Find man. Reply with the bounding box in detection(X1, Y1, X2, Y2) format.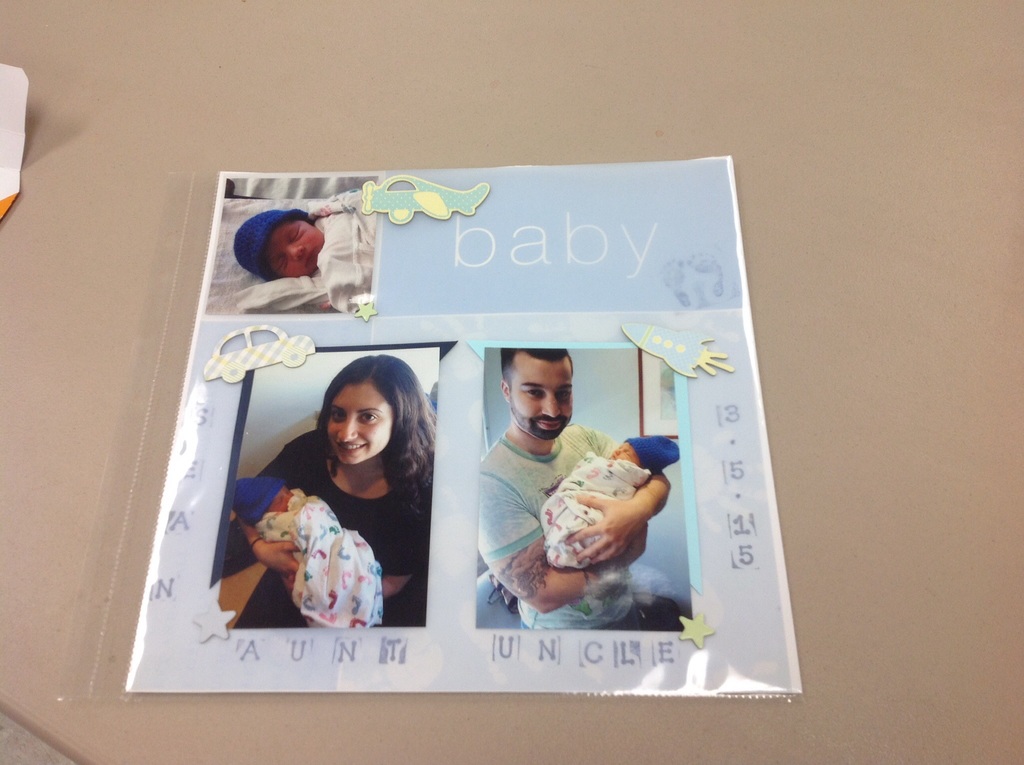
detection(446, 344, 685, 638).
